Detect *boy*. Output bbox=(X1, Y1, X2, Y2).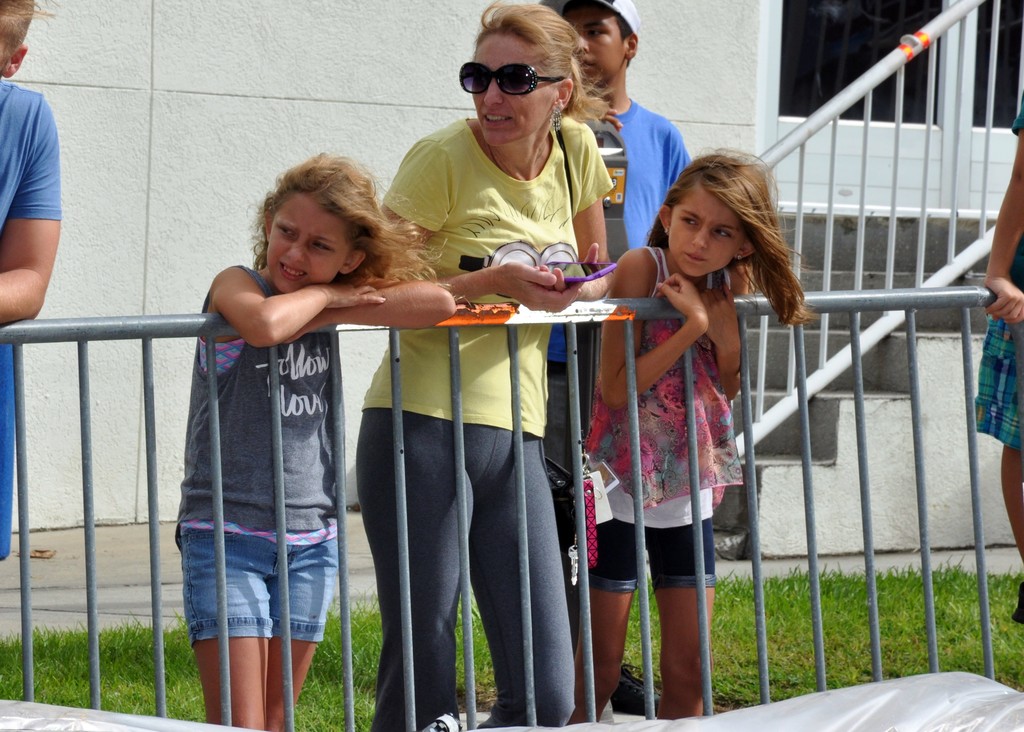
bbox=(540, 3, 689, 710).
